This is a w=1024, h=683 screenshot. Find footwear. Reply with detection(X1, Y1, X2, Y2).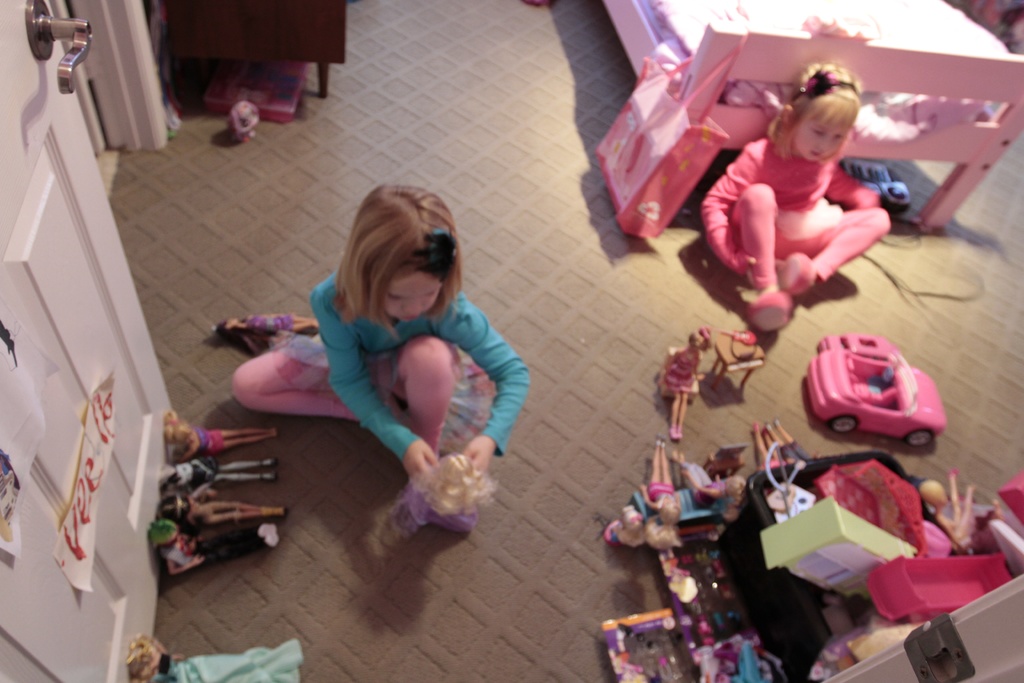
detection(772, 252, 820, 304).
